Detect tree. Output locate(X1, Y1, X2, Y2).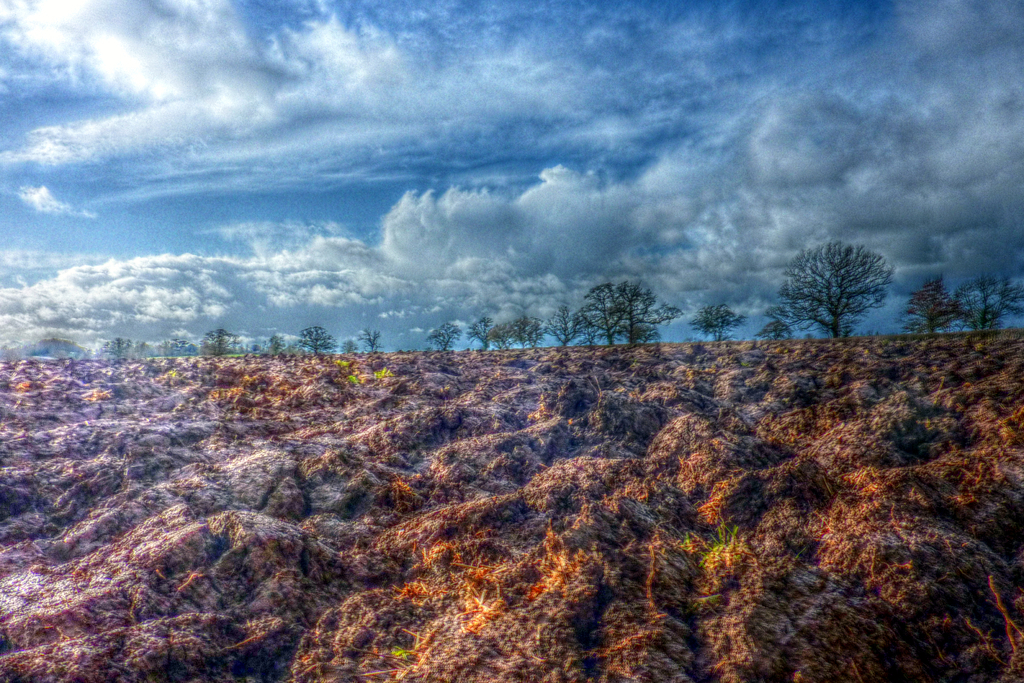
locate(203, 327, 235, 361).
